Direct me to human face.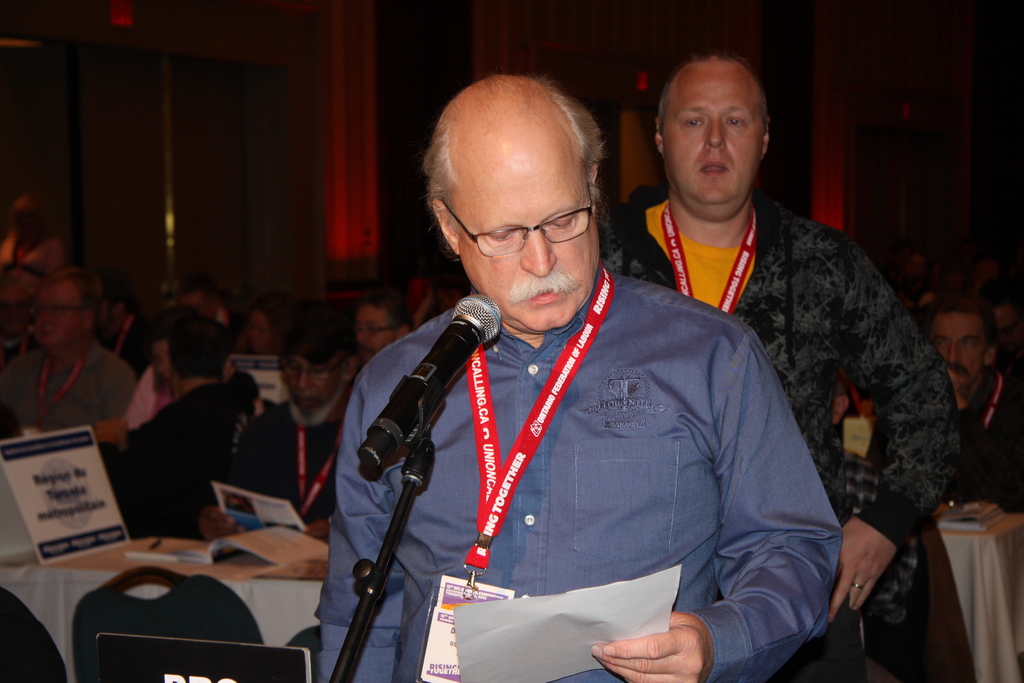
Direction: 661, 66, 756, 209.
